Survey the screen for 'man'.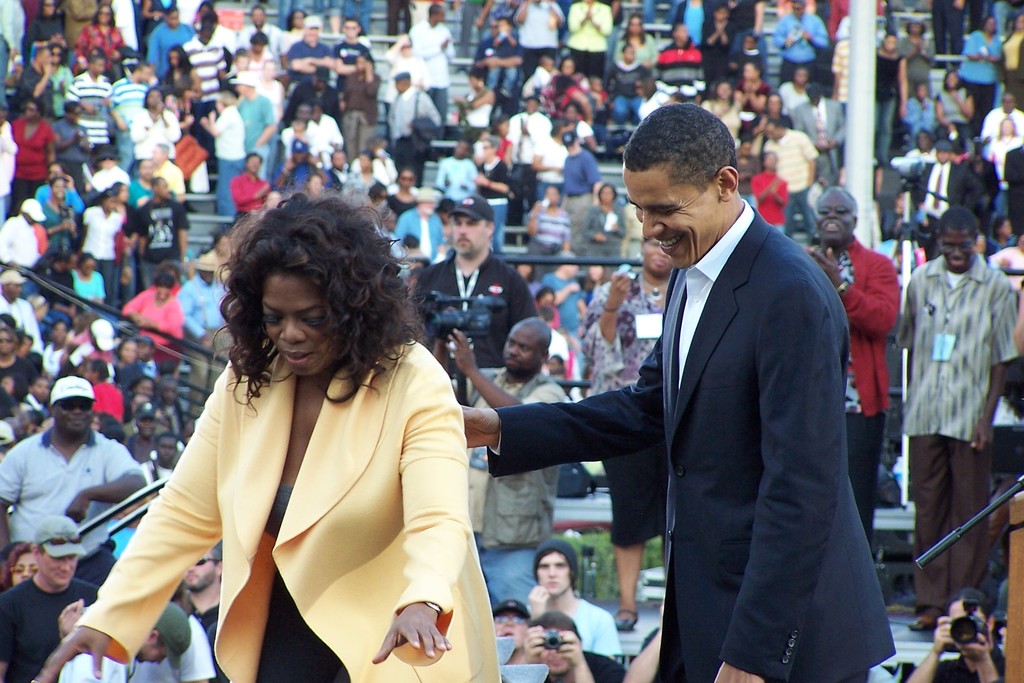
Survey found: bbox(516, 609, 630, 682).
